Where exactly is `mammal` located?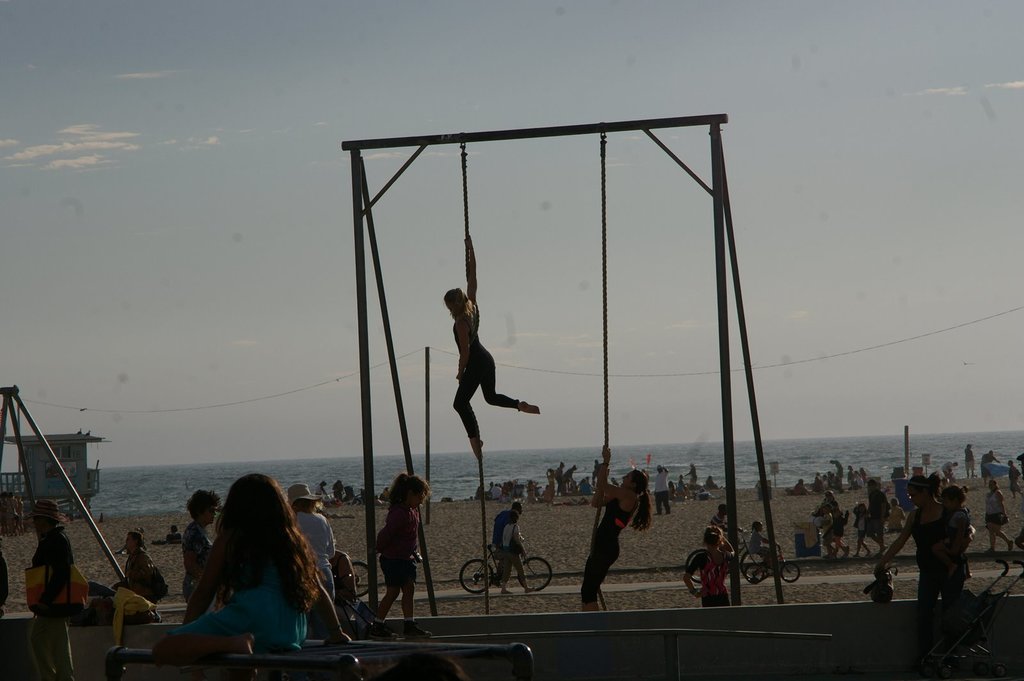
Its bounding box is box(981, 446, 998, 465).
